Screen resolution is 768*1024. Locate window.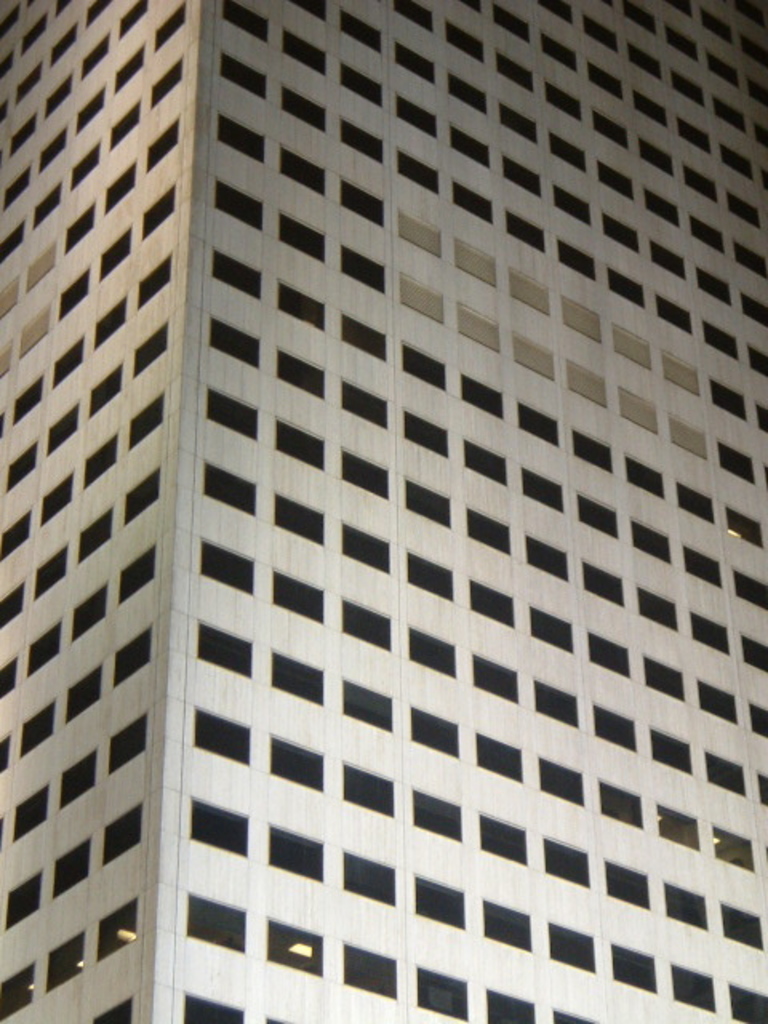
region(675, 114, 710, 157).
